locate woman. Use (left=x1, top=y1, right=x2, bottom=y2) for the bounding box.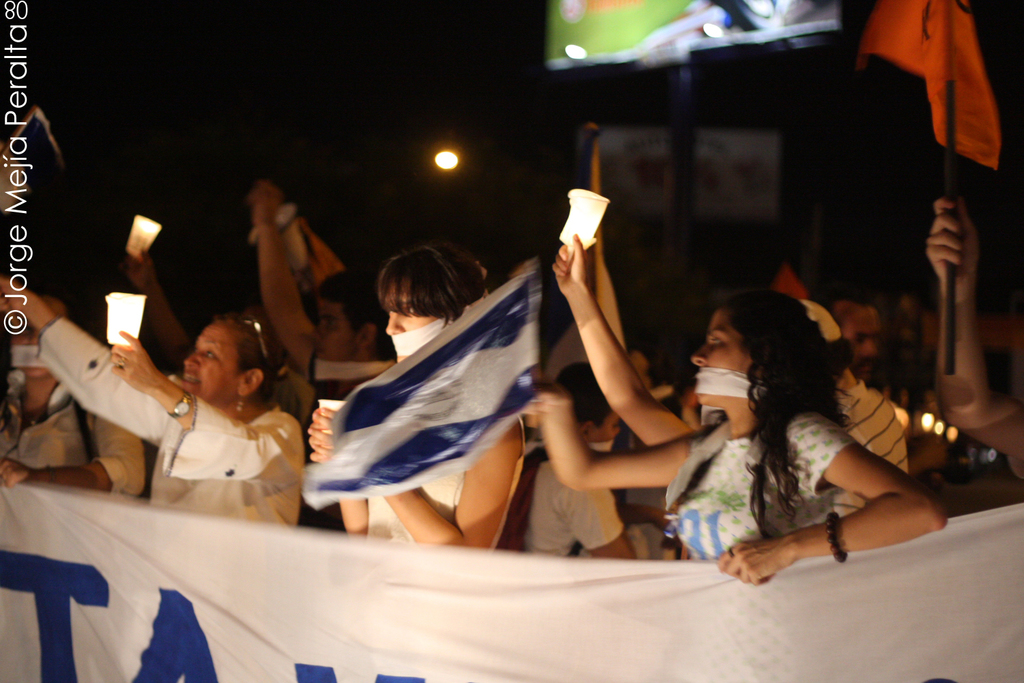
(left=309, top=243, right=528, bottom=550).
